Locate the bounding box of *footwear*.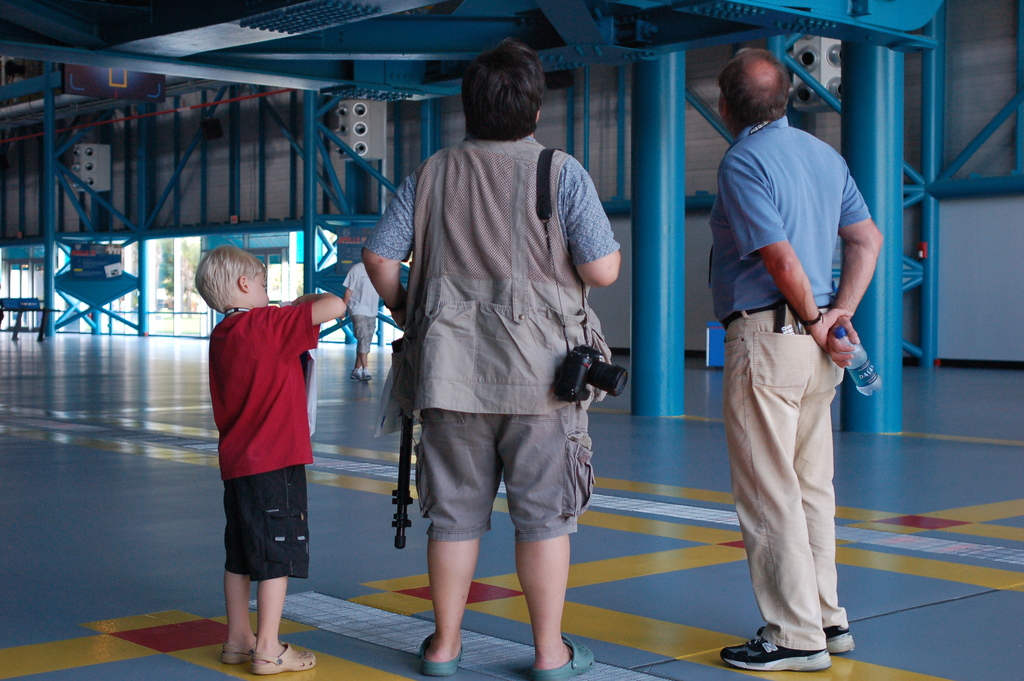
Bounding box: [420,632,467,677].
